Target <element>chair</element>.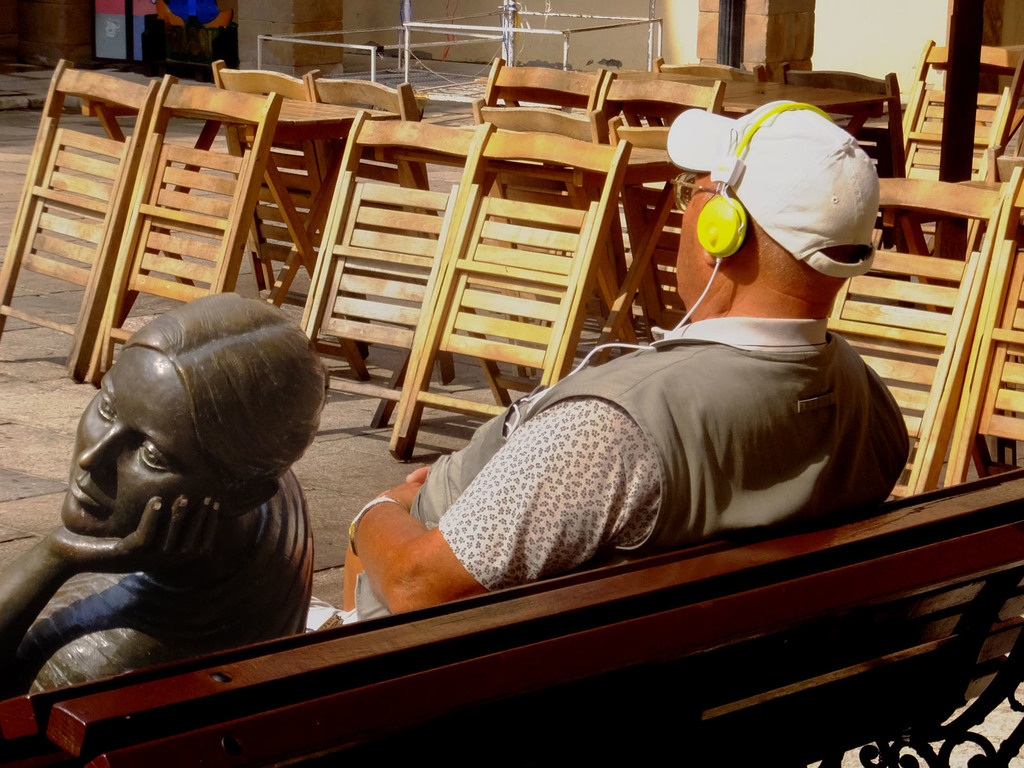
Target region: {"x1": 298, "y1": 111, "x2": 492, "y2": 459}.
